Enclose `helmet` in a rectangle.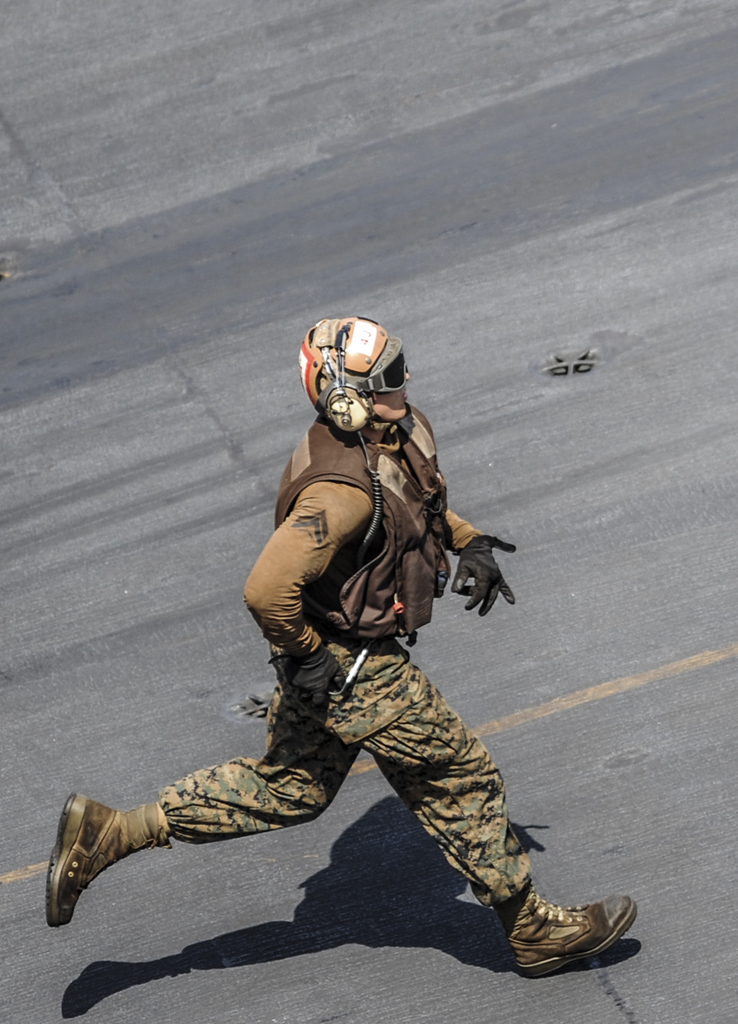
[302,316,405,452].
